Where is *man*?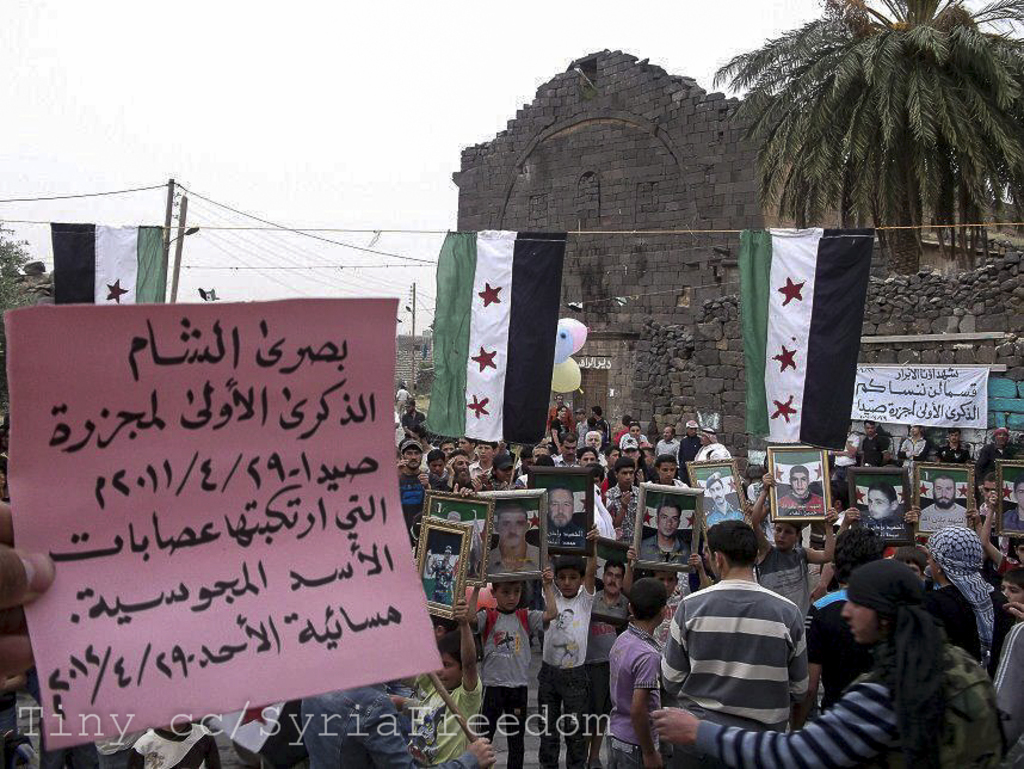
705/474/742/529.
